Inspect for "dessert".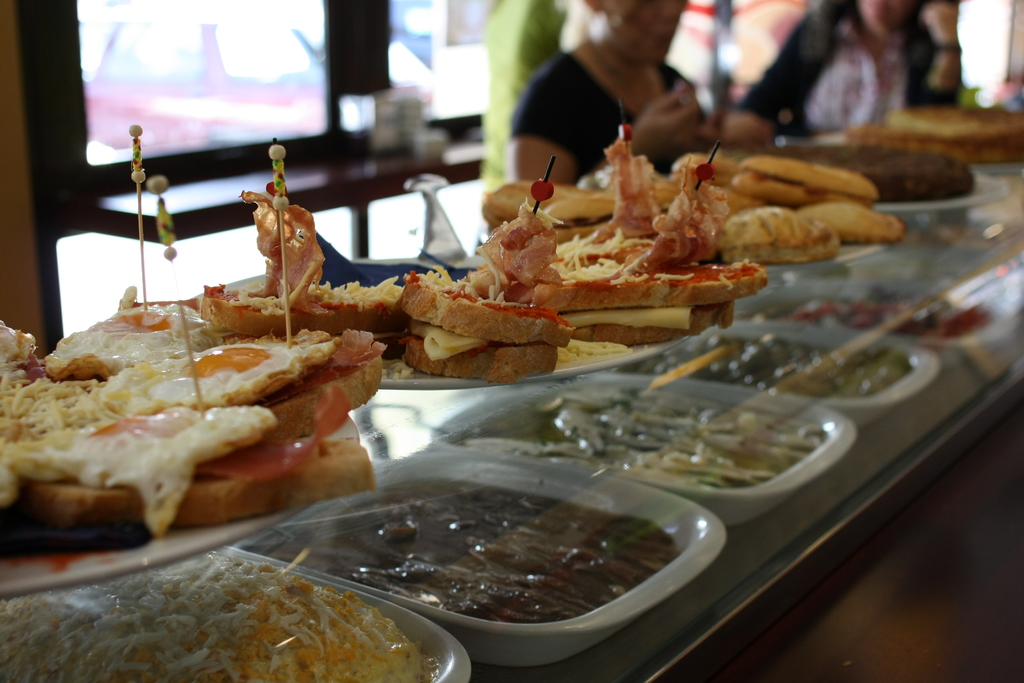
Inspection: l=792, t=292, r=992, b=329.
